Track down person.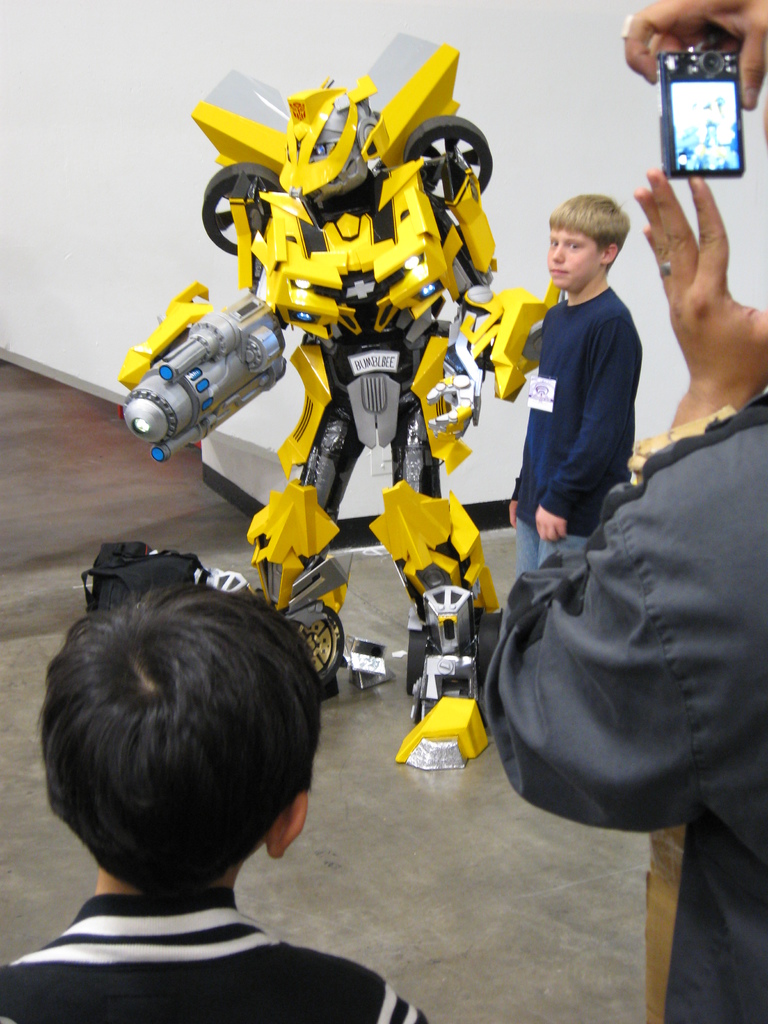
Tracked to 468:0:767:1023.
